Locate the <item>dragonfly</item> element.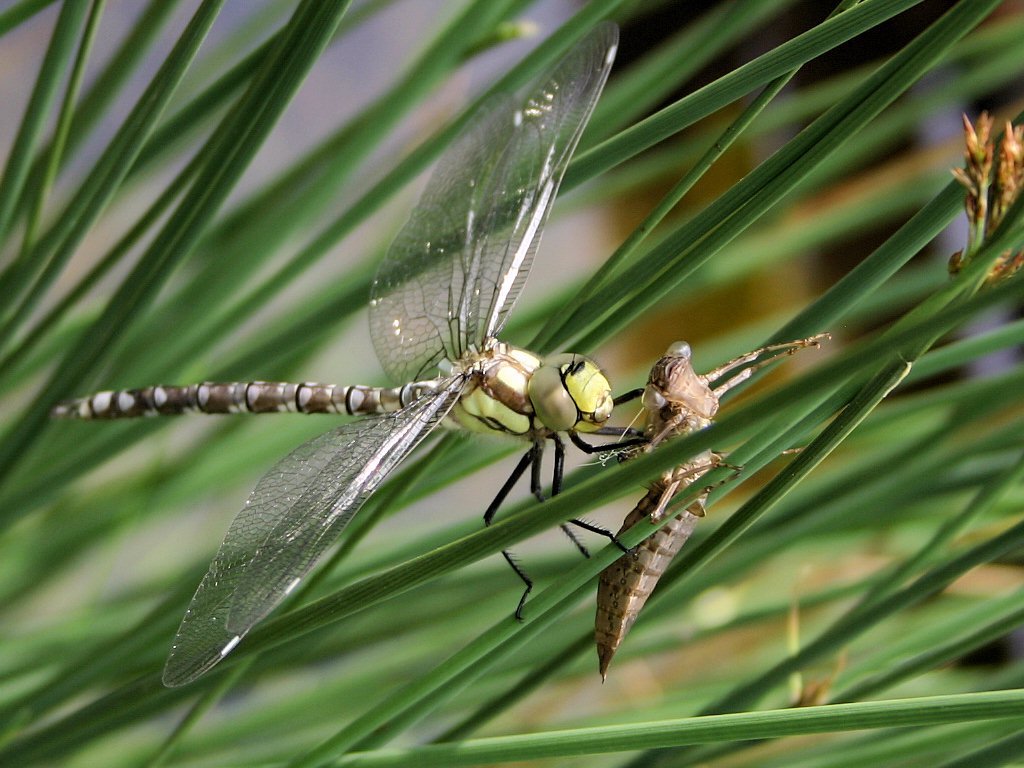
Element bbox: (51,17,645,687).
